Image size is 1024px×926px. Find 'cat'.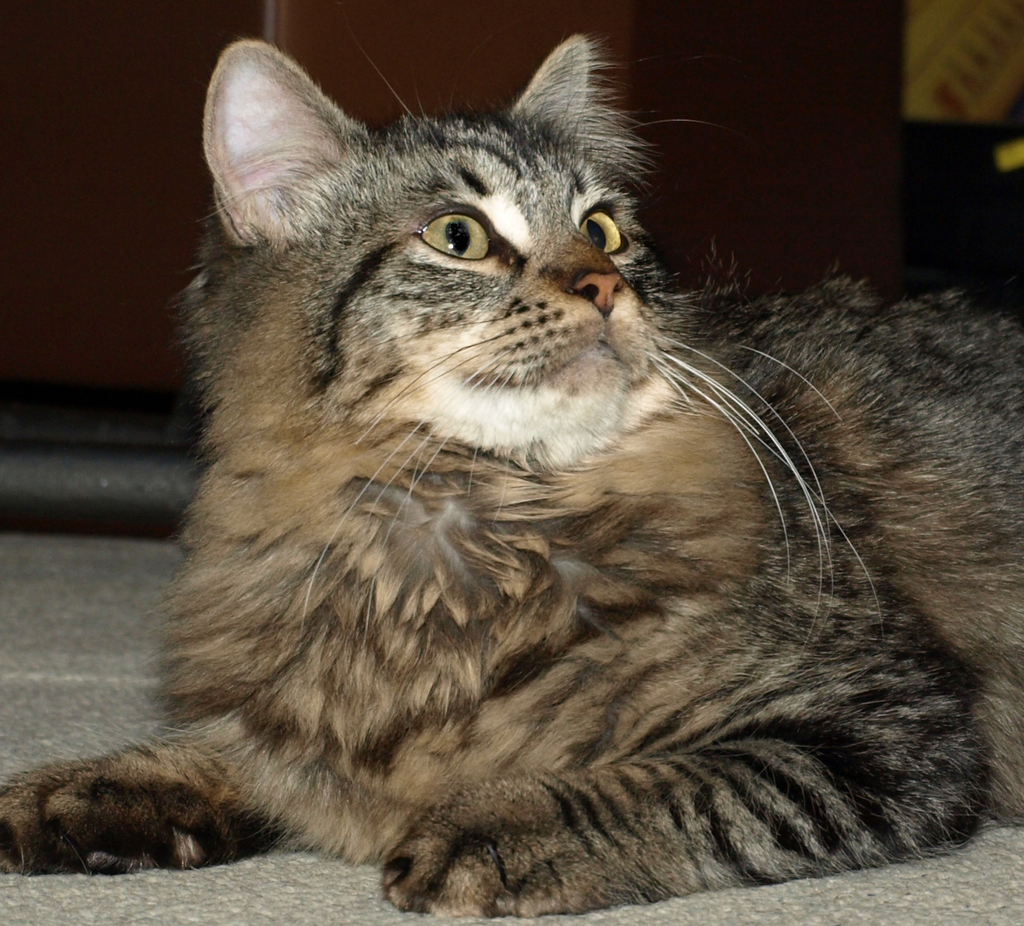
0,36,1023,923.
